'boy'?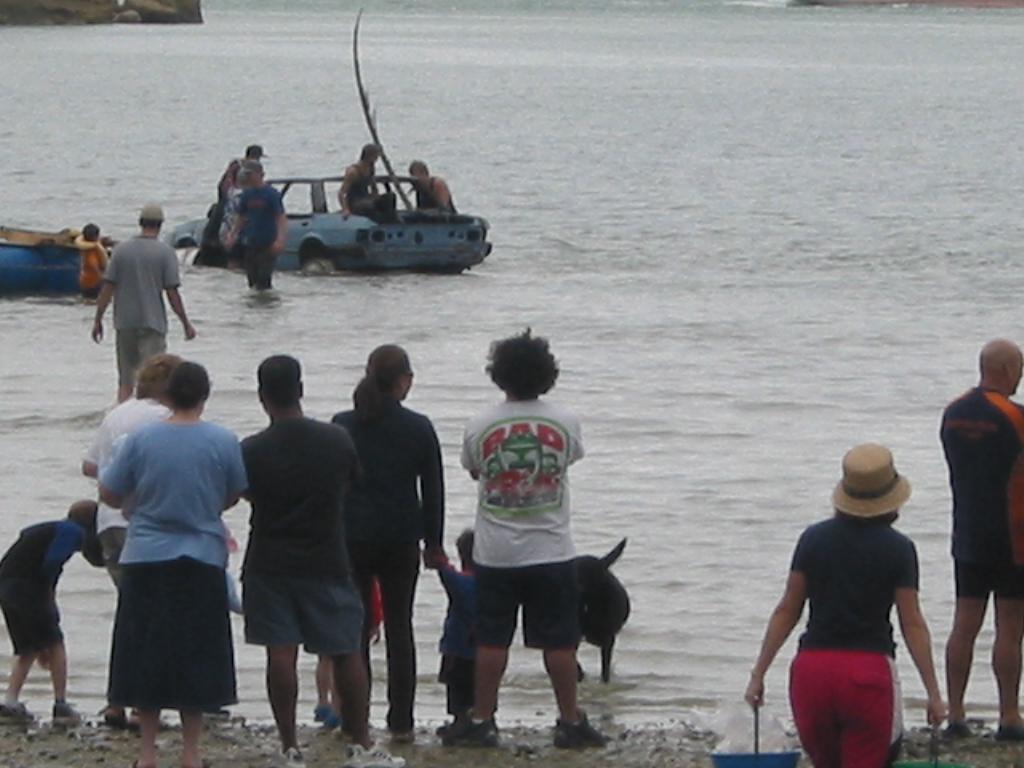
[x1=437, y1=529, x2=474, y2=738]
